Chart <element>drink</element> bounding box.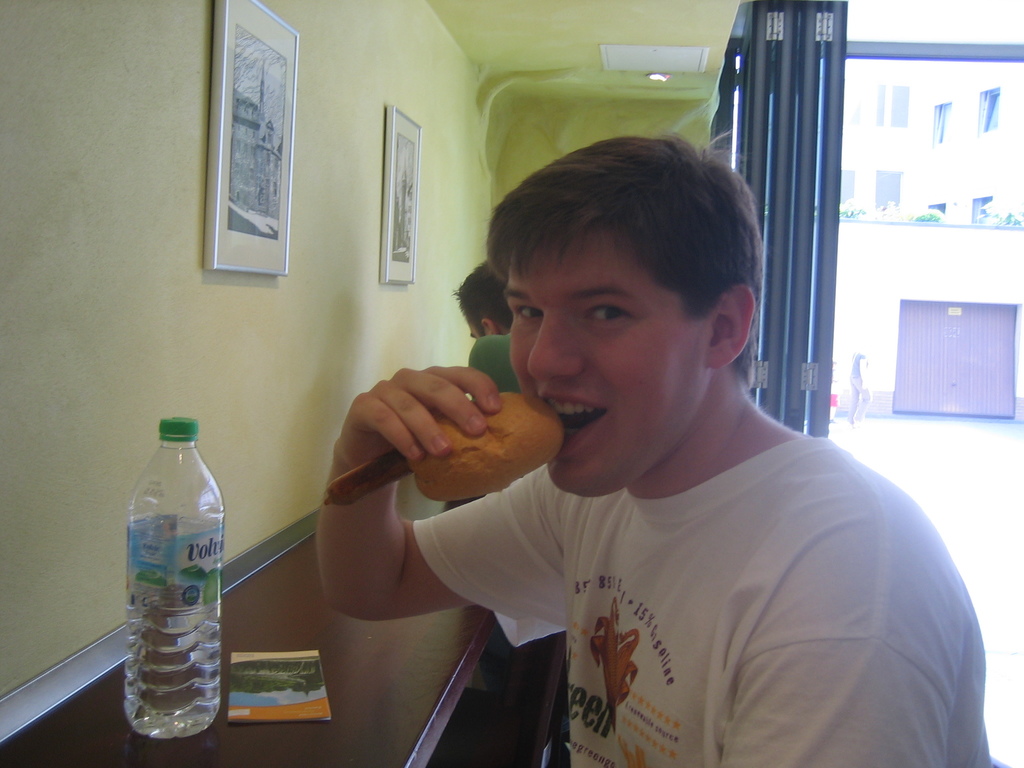
Charted: rect(122, 583, 213, 740).
